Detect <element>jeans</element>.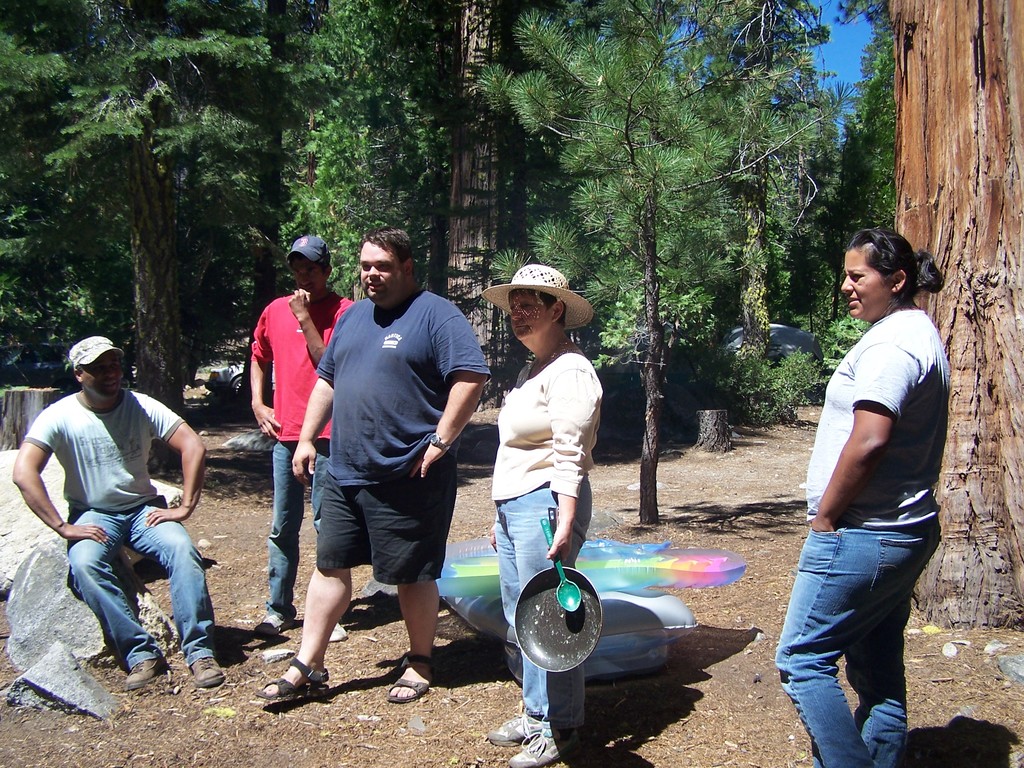
Detected at left=263, top=435, right=329, bottom=613.
